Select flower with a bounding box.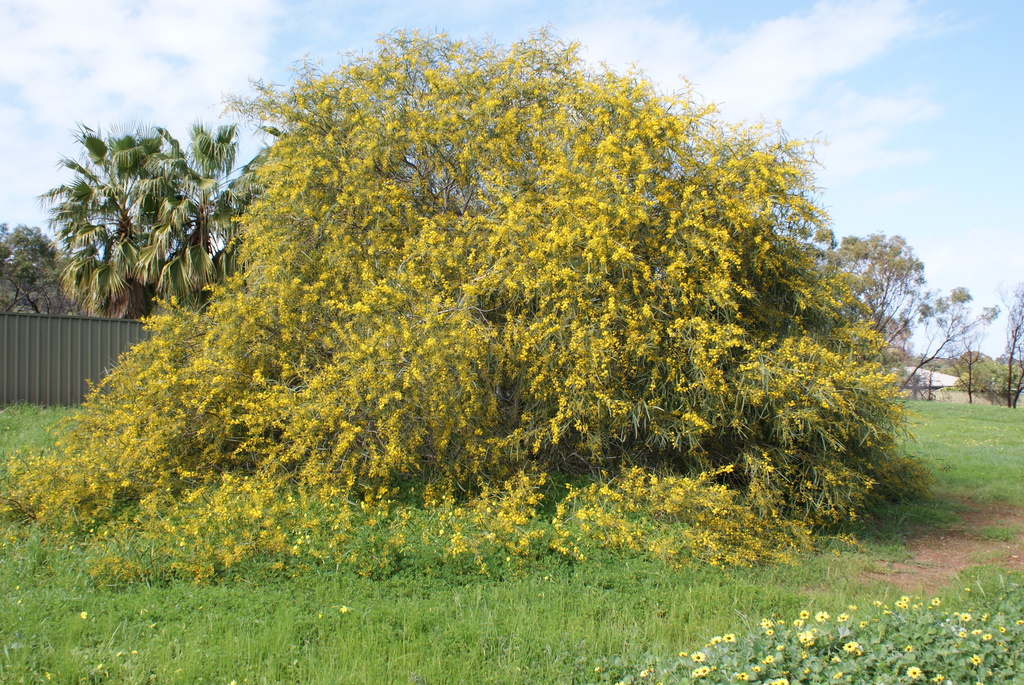
(x1=762, y1=617, x2=770, y2=622).
